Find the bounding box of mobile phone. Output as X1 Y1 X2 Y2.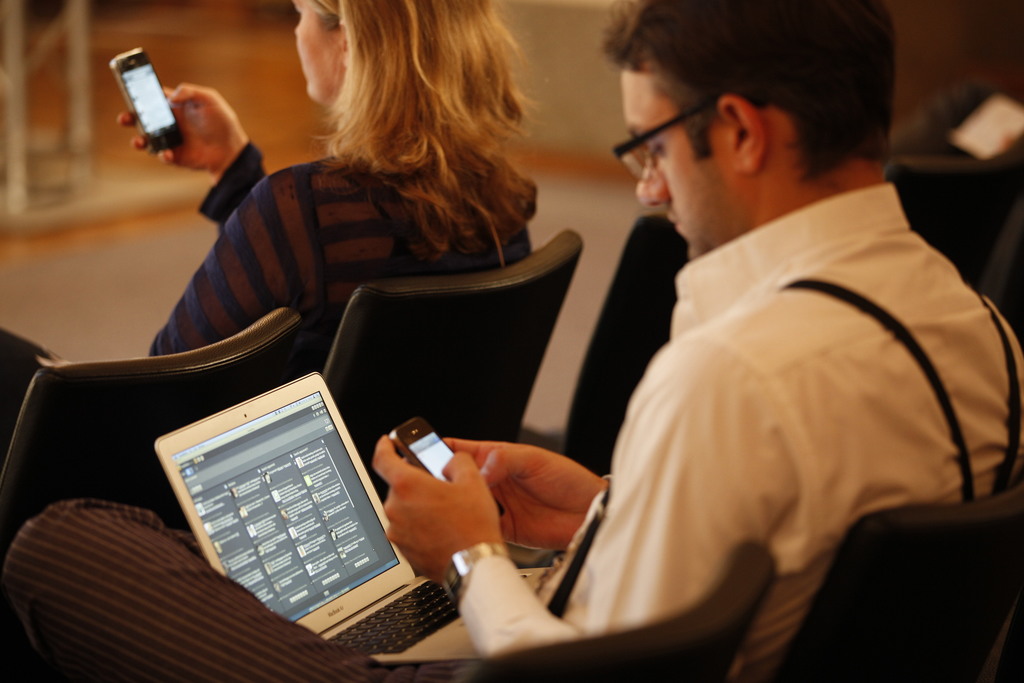
387 416 509 521.
